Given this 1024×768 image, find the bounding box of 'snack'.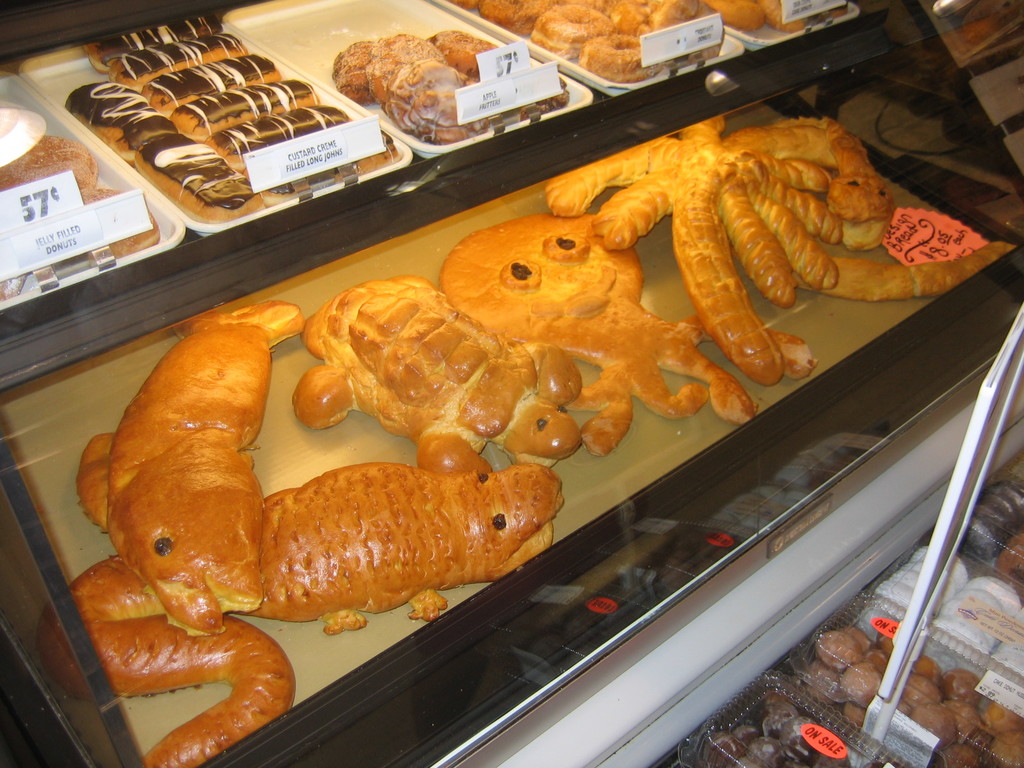
238/456/563/616.
